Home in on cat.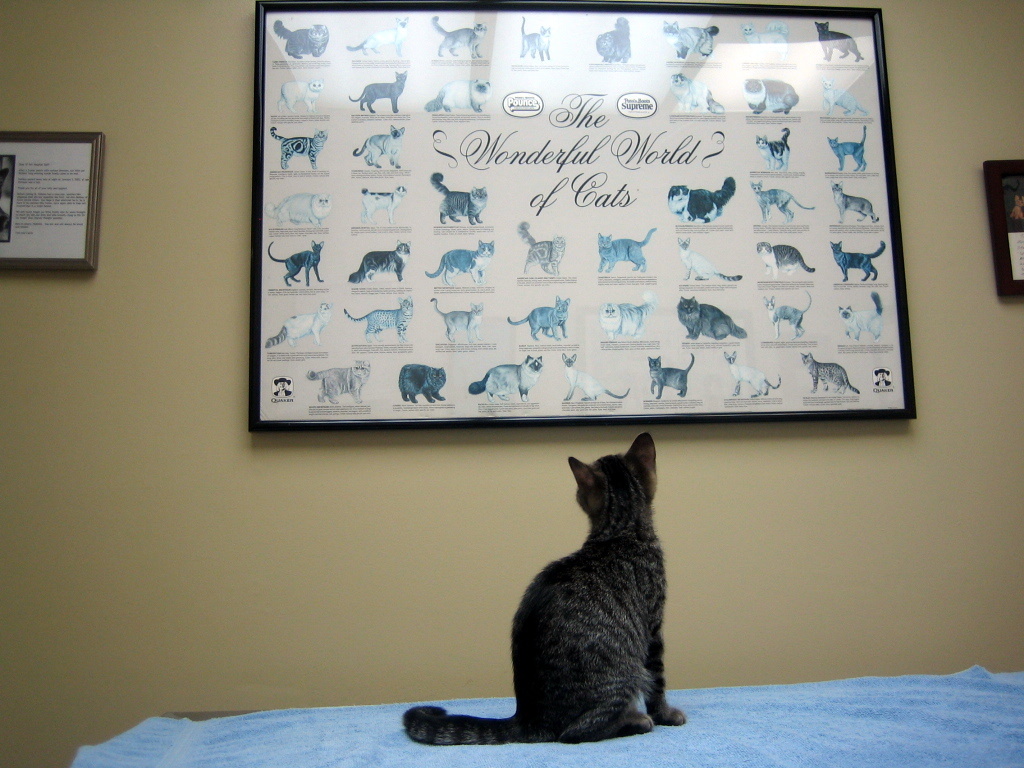
Homed in at 755,127,790,172.
